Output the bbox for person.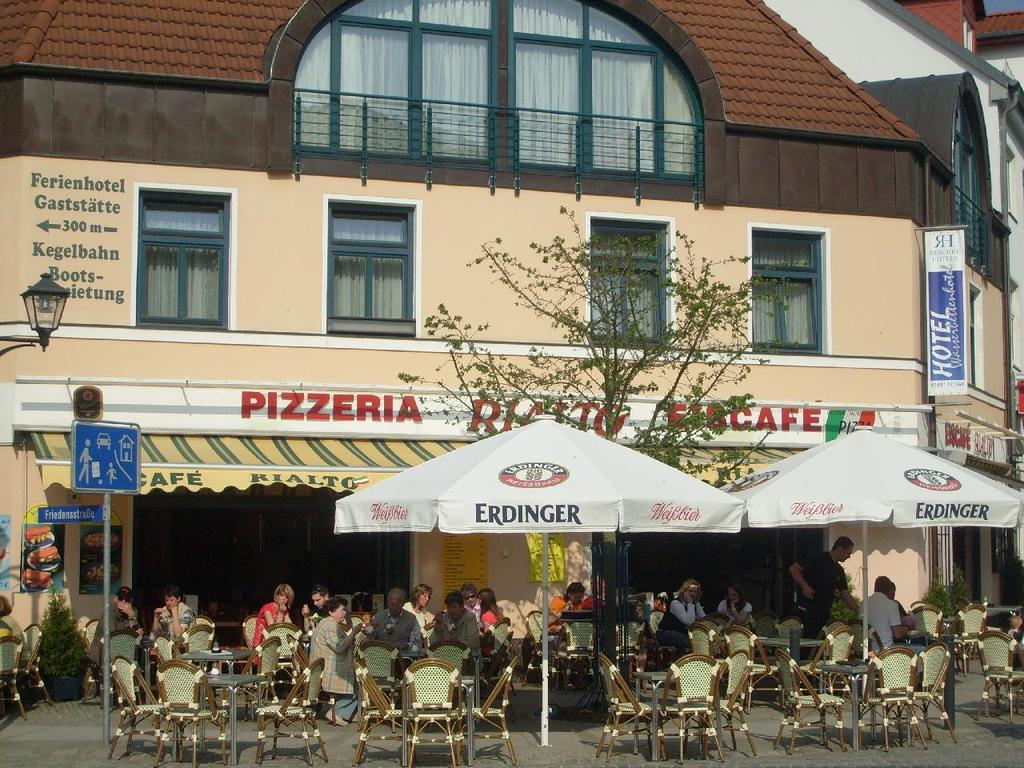
detection(658, 576, 710, 642).
